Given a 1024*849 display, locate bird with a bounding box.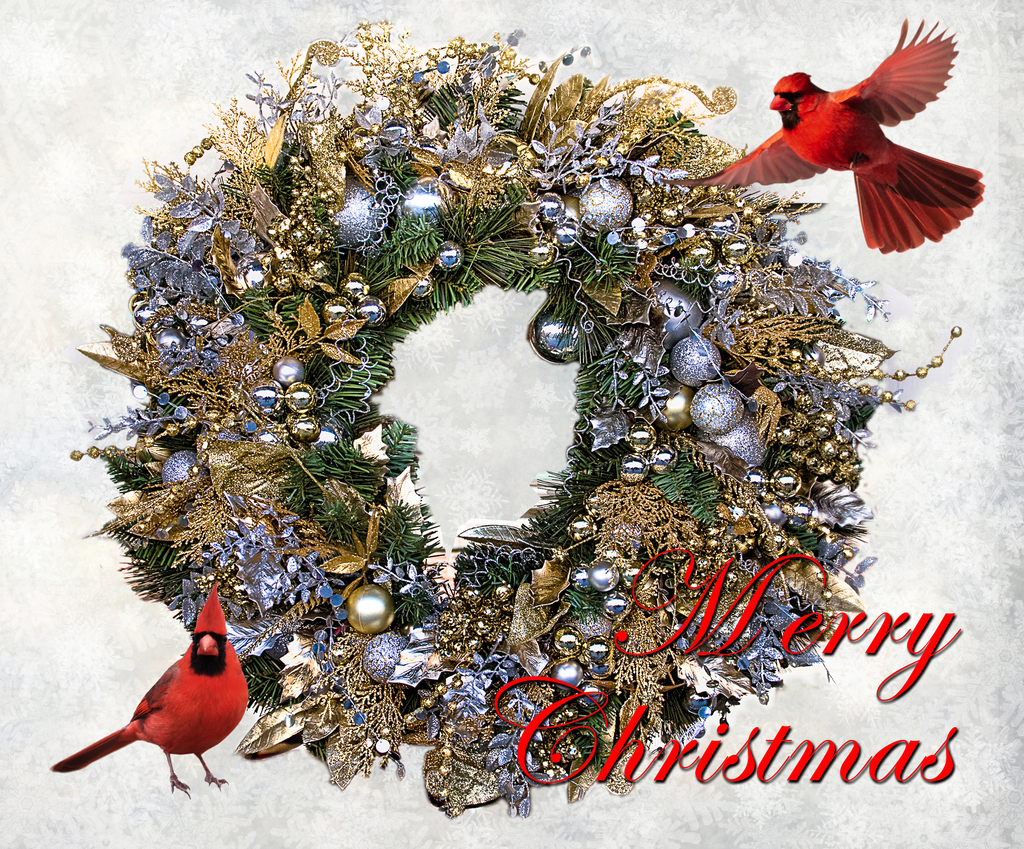
Located: x1=664 y1=18 x2=989 y2=258.
